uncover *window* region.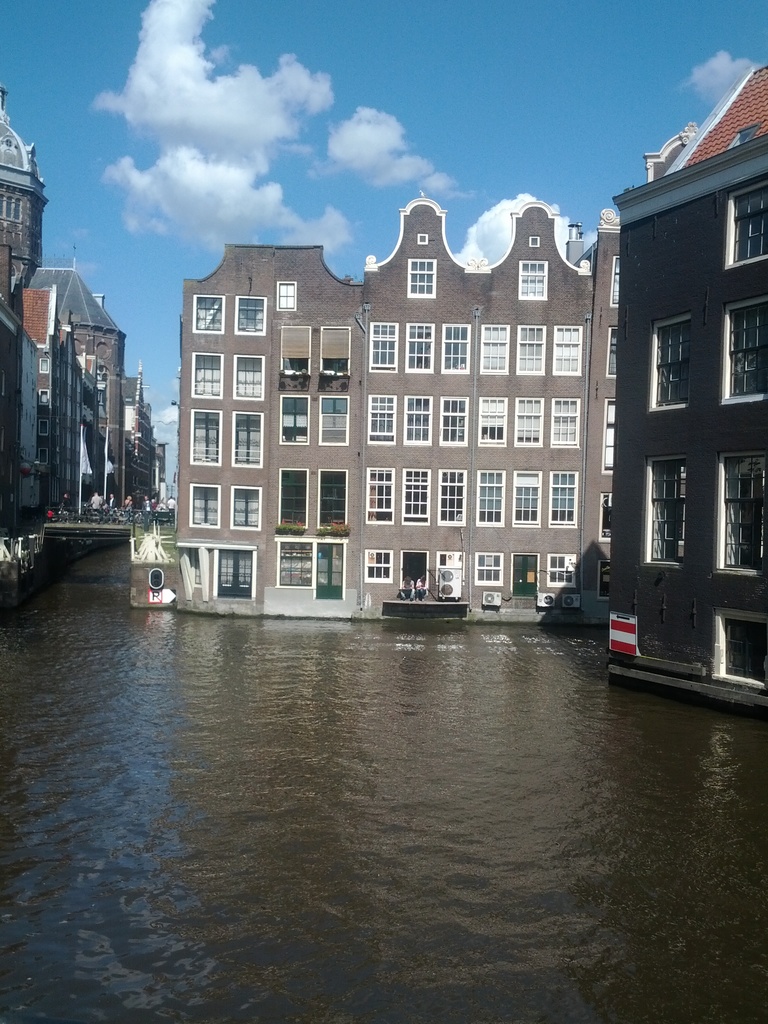
Uncovered: x1=236, y1=354, x2=265, y2=401.
